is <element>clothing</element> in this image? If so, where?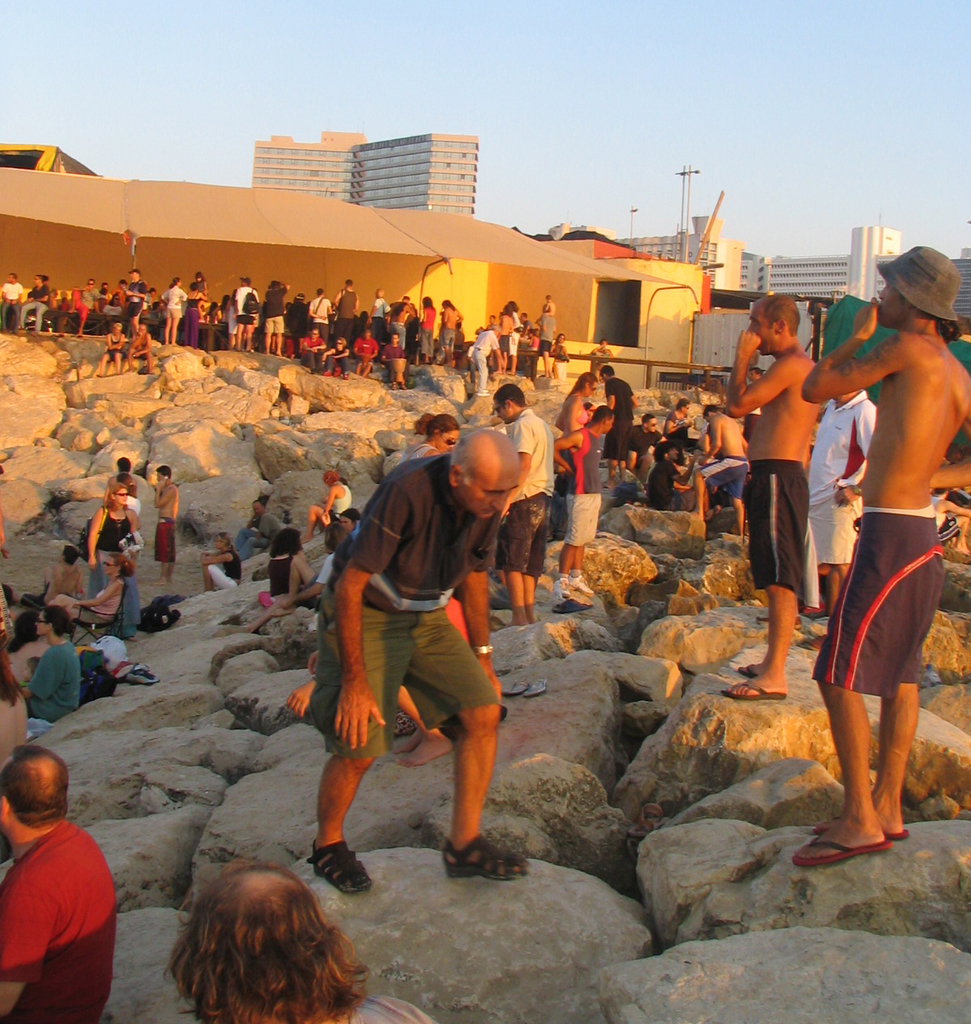
Yes, at bbox=(23, 638, 80, 720).
